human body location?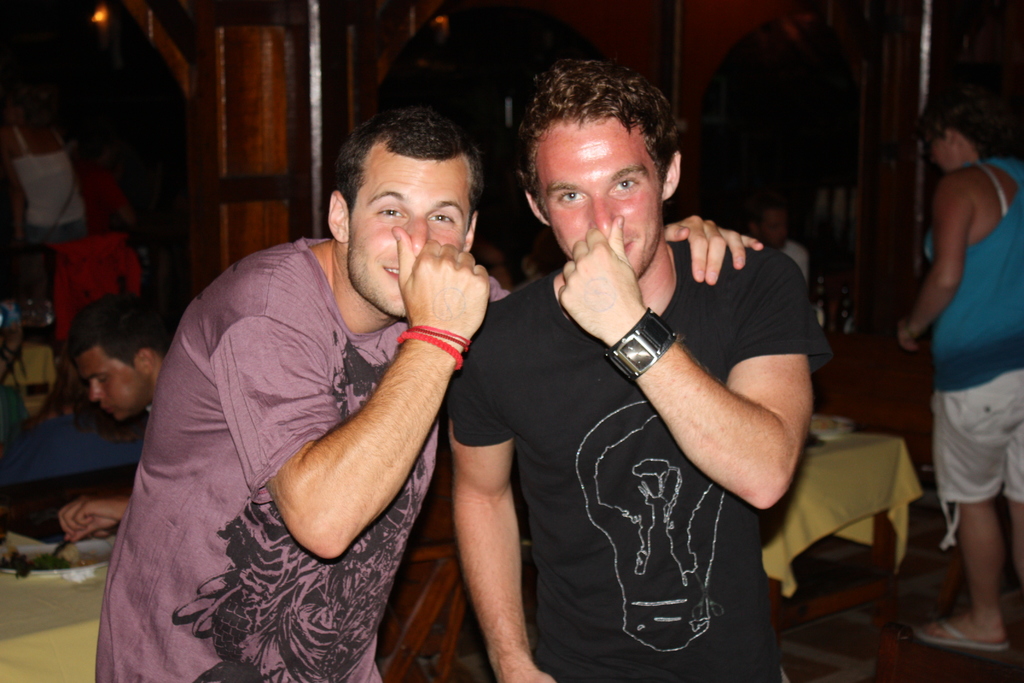
detection(7, 88, 90, 245)
